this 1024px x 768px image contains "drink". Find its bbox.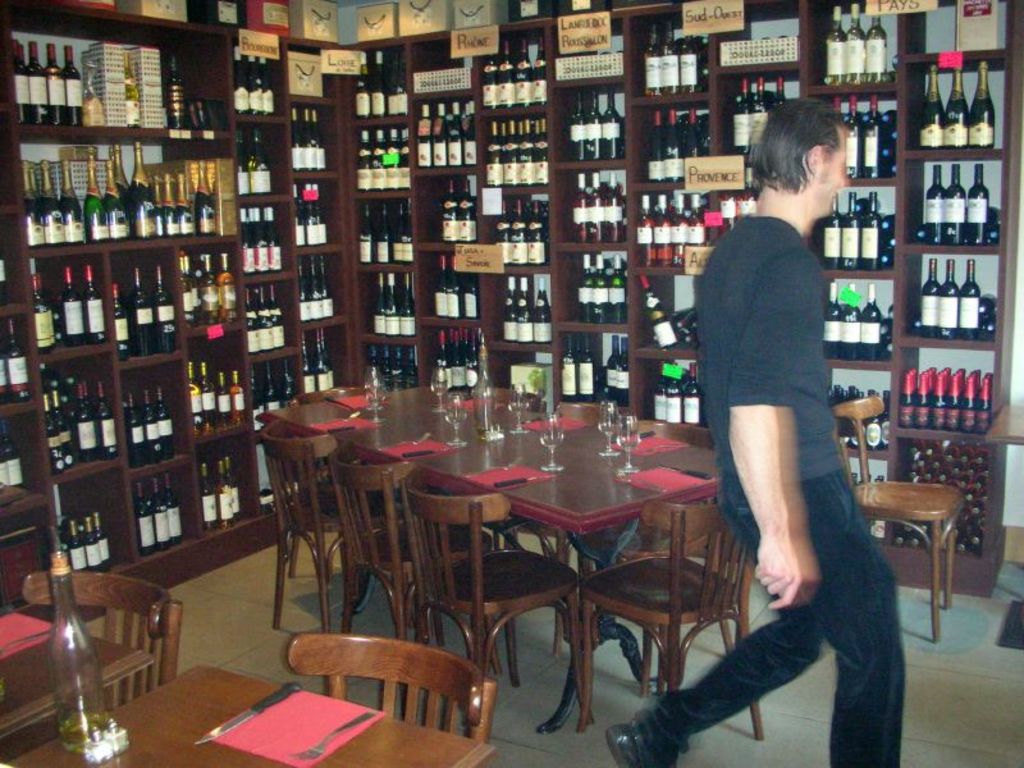
l=399, t=343, r=422, b=398.
